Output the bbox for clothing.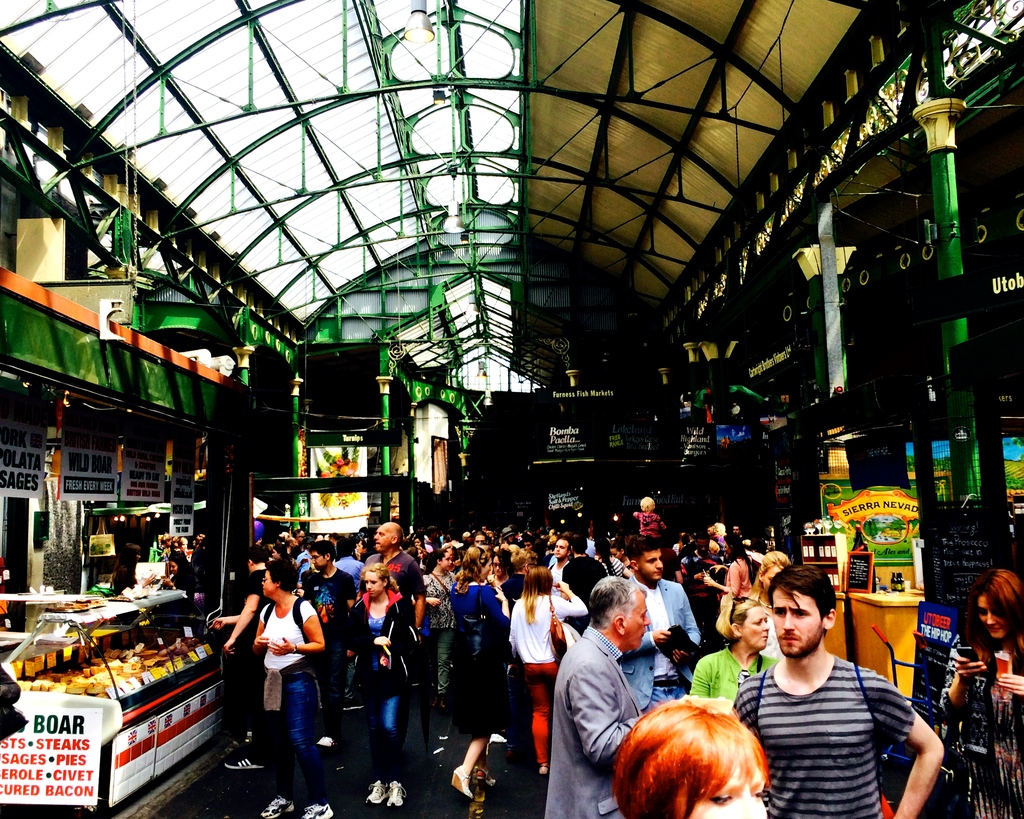
region(545, 555, 570, 586).
